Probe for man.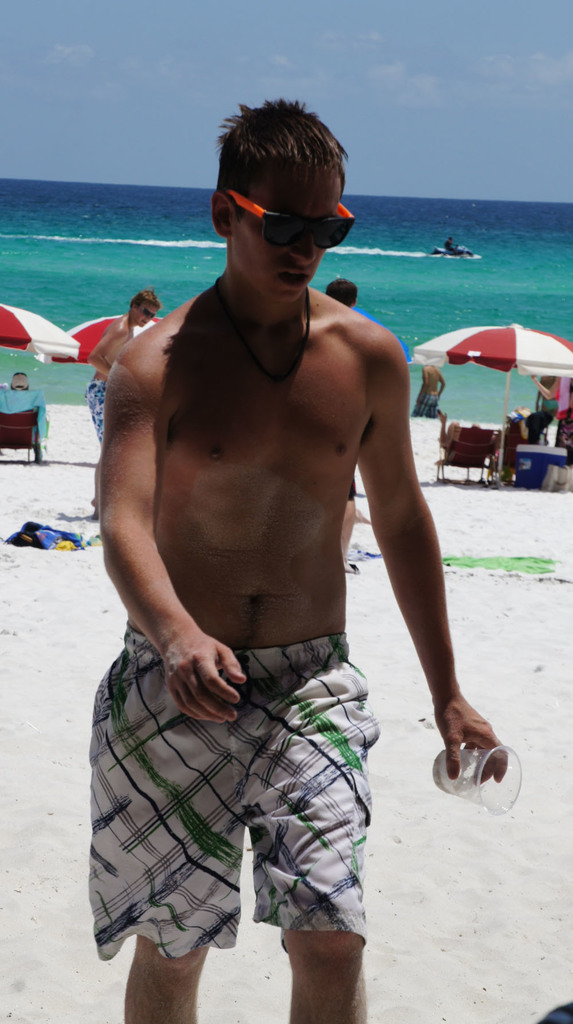
Probe result: (83, 287, 156, 440).
